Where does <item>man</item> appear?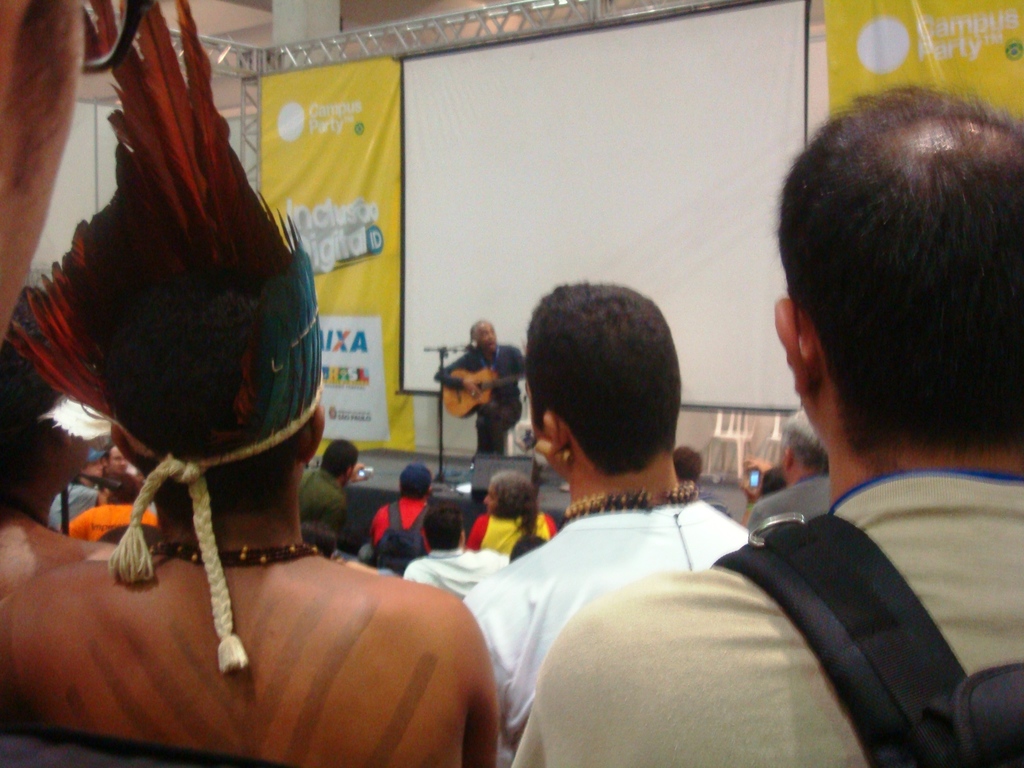
Appears at (left=104, top=442, right=143, bottom=497).
